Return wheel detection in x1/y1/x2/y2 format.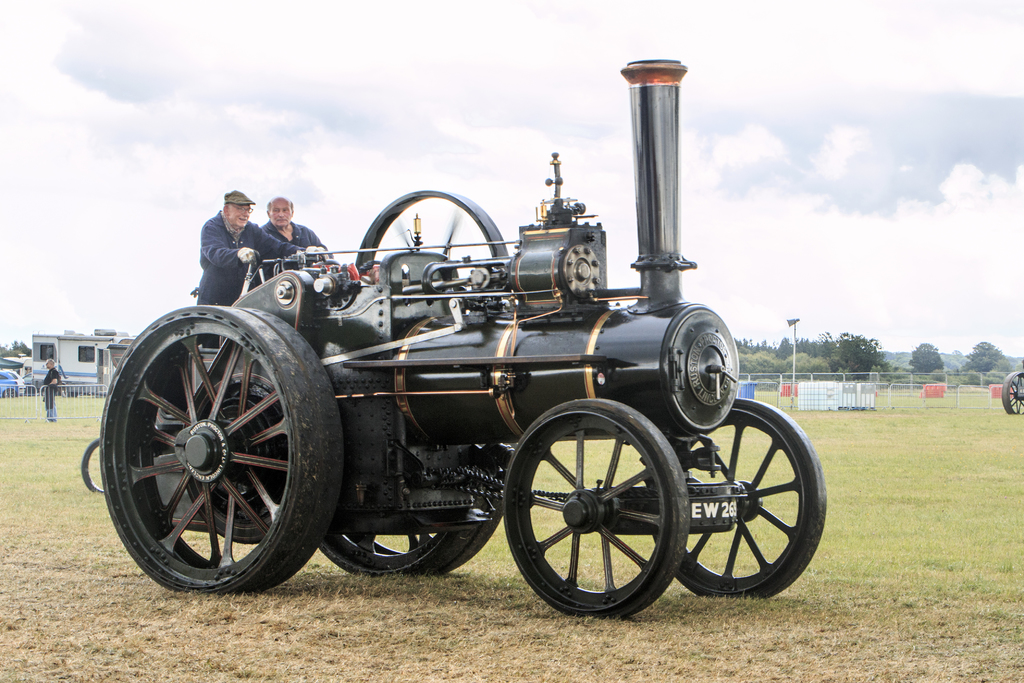
501/398/686/619.
